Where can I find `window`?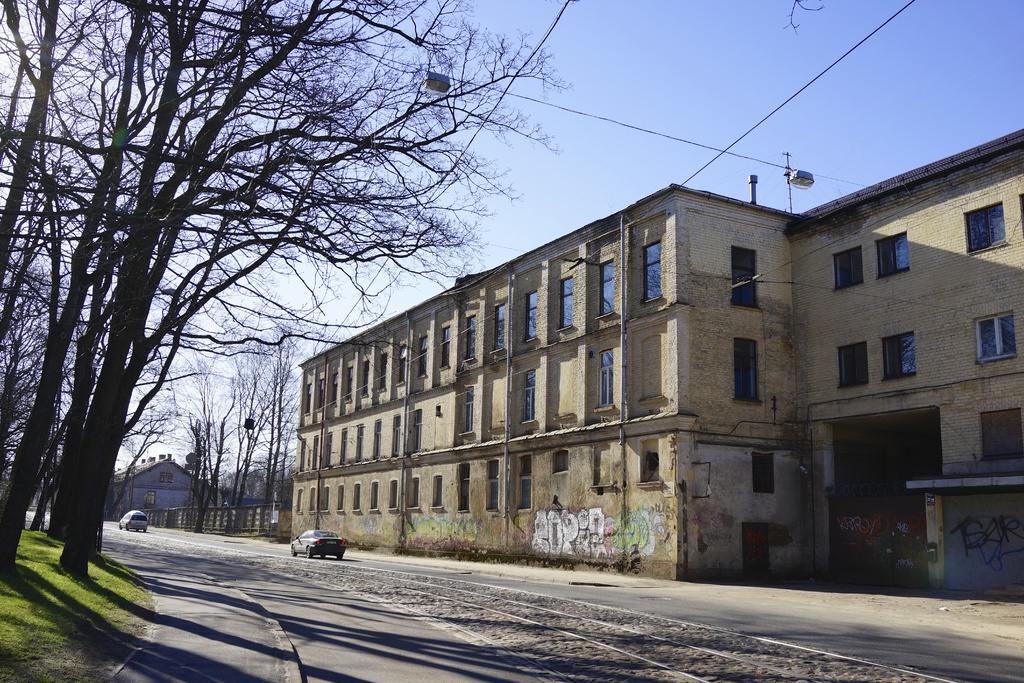
You can find it at BBox(310, 434, 318, 467).
